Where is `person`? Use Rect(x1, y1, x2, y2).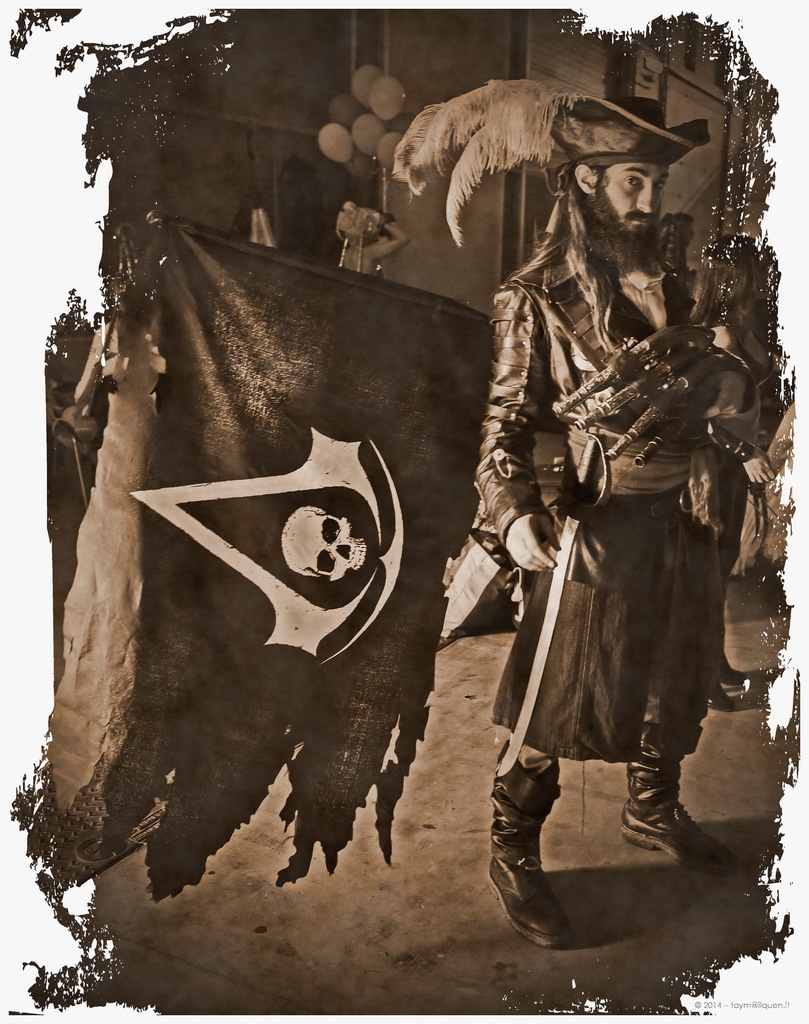
Rect(339, 202, 414, 280).
